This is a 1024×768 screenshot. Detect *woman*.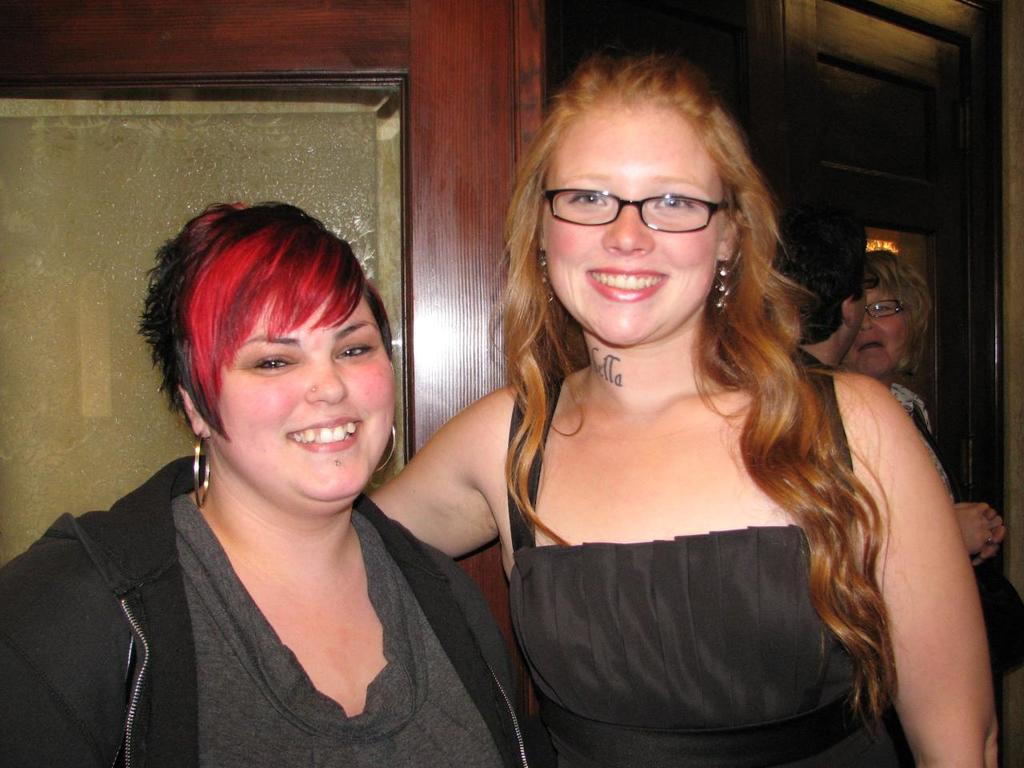
49,159,534,761.
